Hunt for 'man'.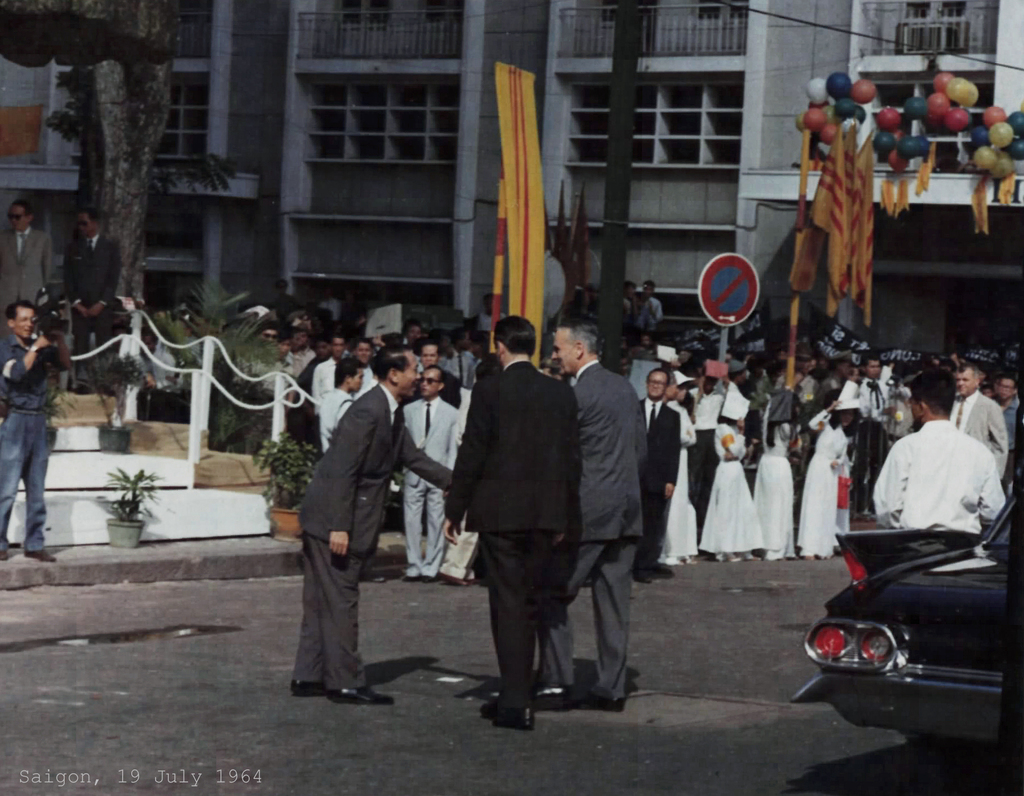
Hunted down at {"left": 635, "top": 366, "right": 679, "bottom": 584}.
